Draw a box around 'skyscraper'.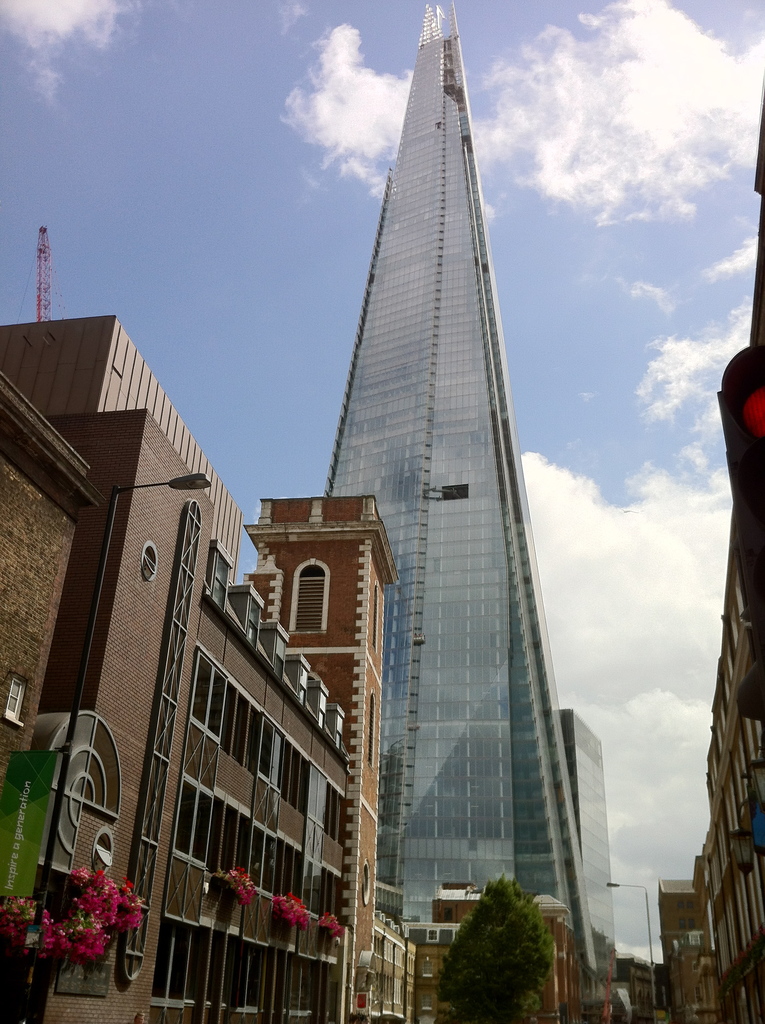
pyautogui.locateOnScreen(548, 700, 627, 1023).
